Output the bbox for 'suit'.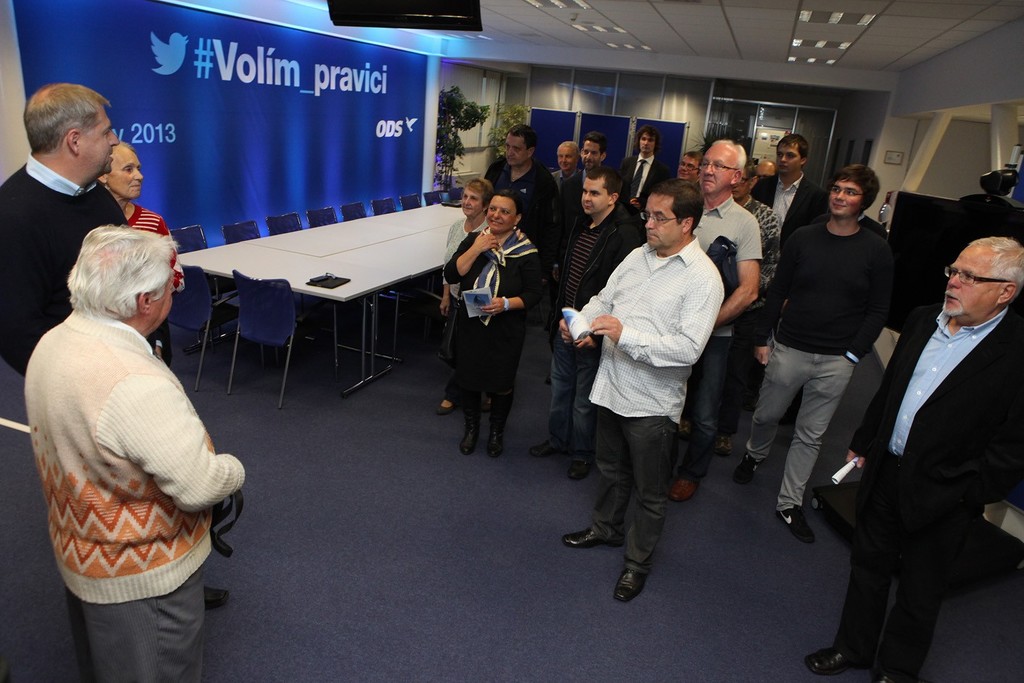
<box>558,167,588,246</box>.
